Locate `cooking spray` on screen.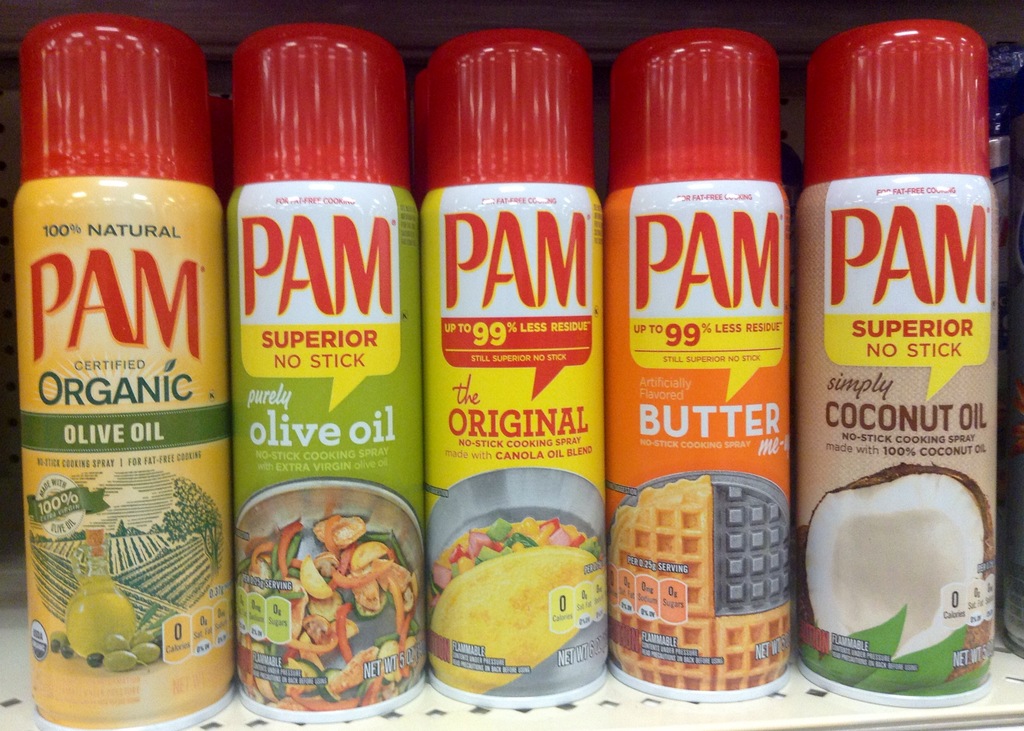
On screen at (x1=420, y1=25, x2=611, y2=709).
